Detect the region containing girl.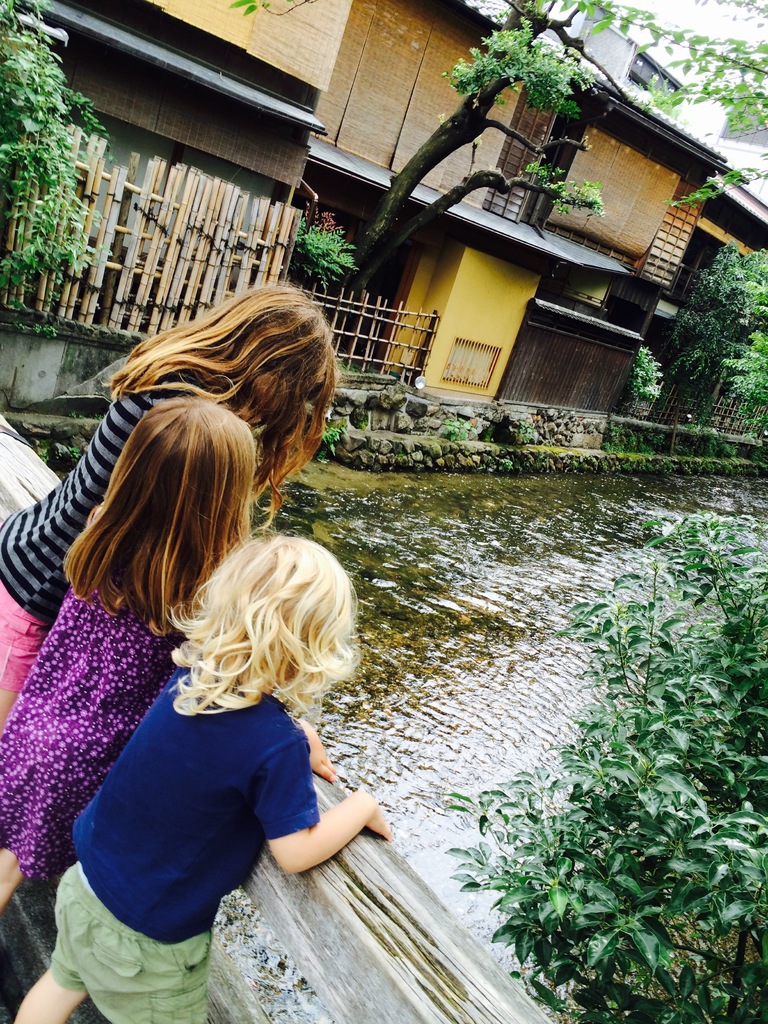
0, 271, 343, 710.
